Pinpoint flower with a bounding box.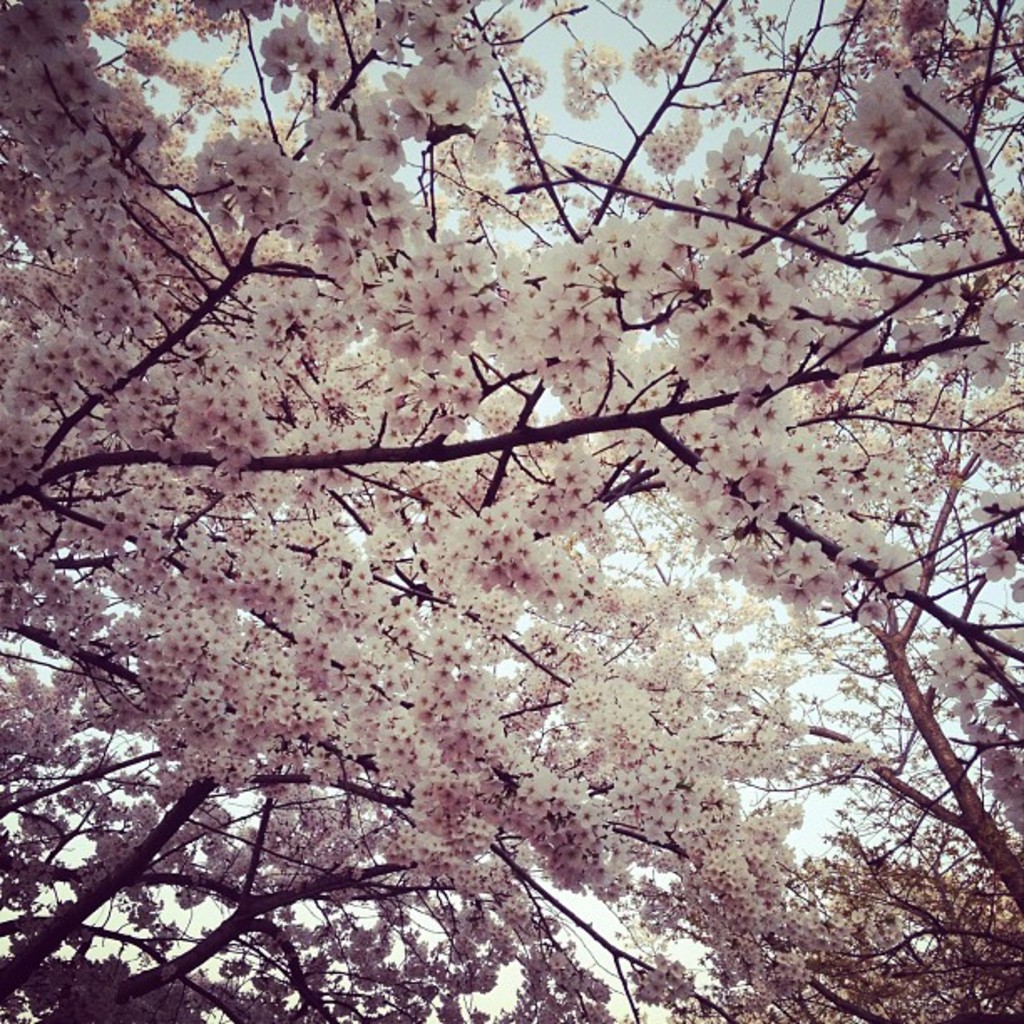
(x1=402, y1=59, x2=458, y2=115).
